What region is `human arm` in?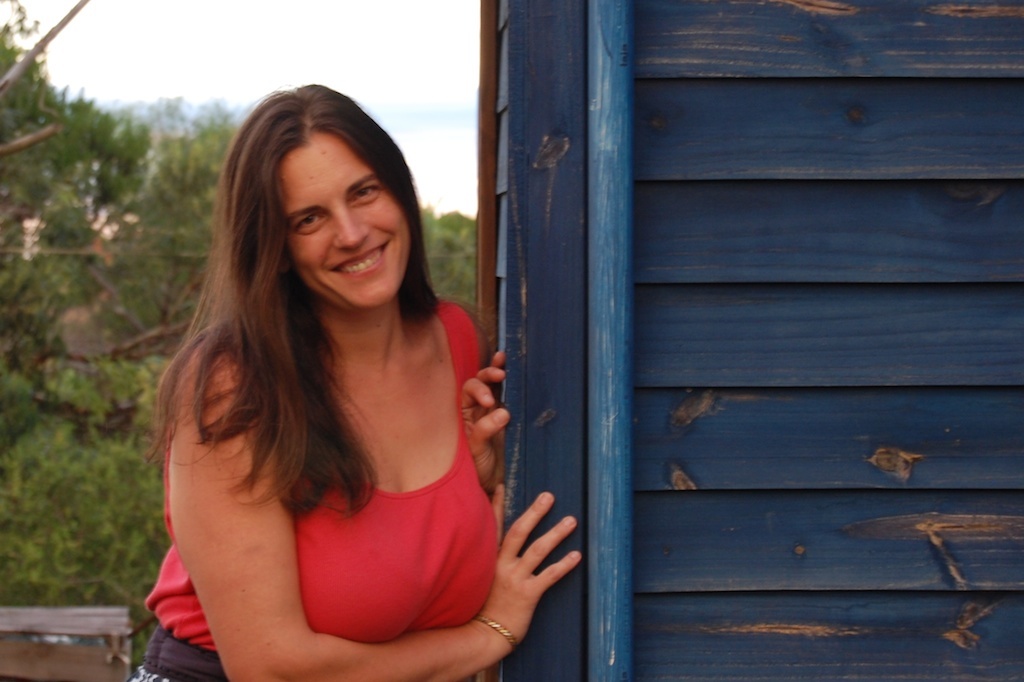
<box>168,340,583,681</box>.
